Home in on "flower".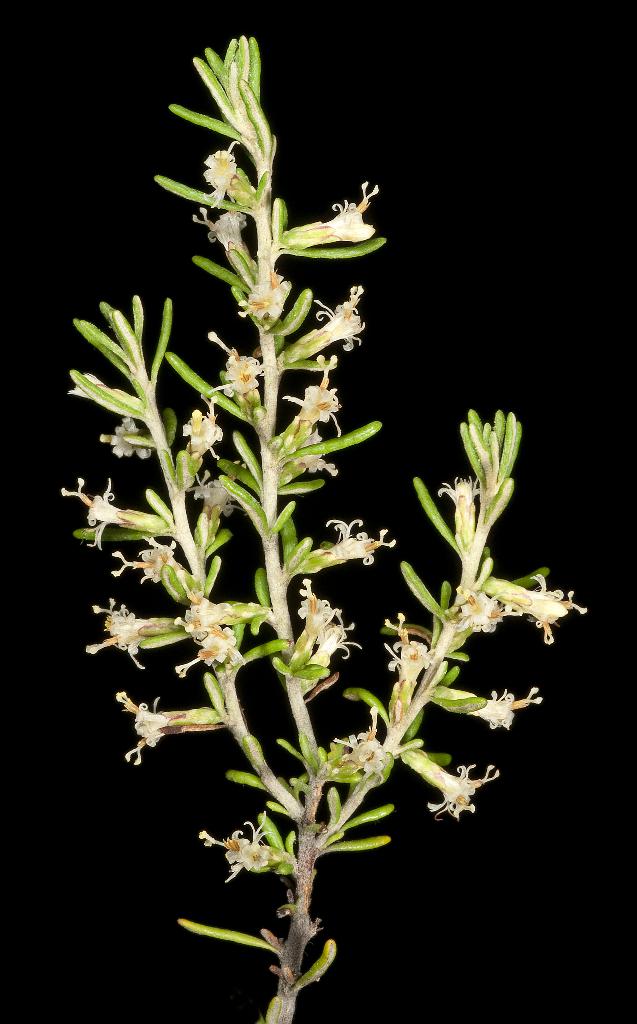
Homed in at bbox=(327, 713, 387, 781).
